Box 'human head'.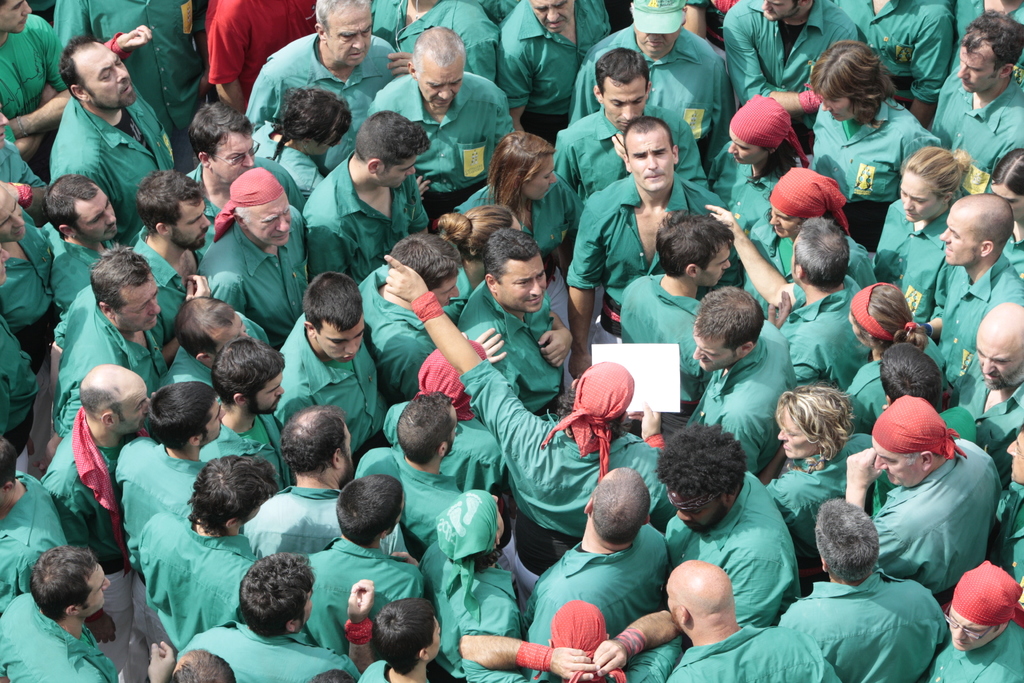
55, 32, 134, 114.
